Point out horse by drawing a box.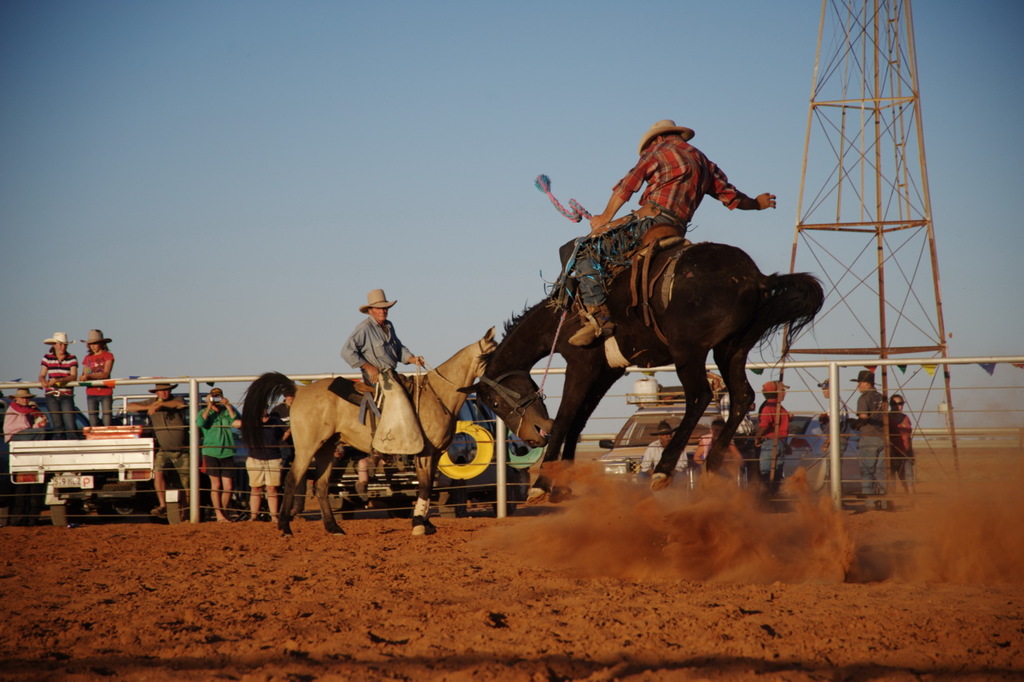
<bbox>456, 240, 825, 503</bbox>.
